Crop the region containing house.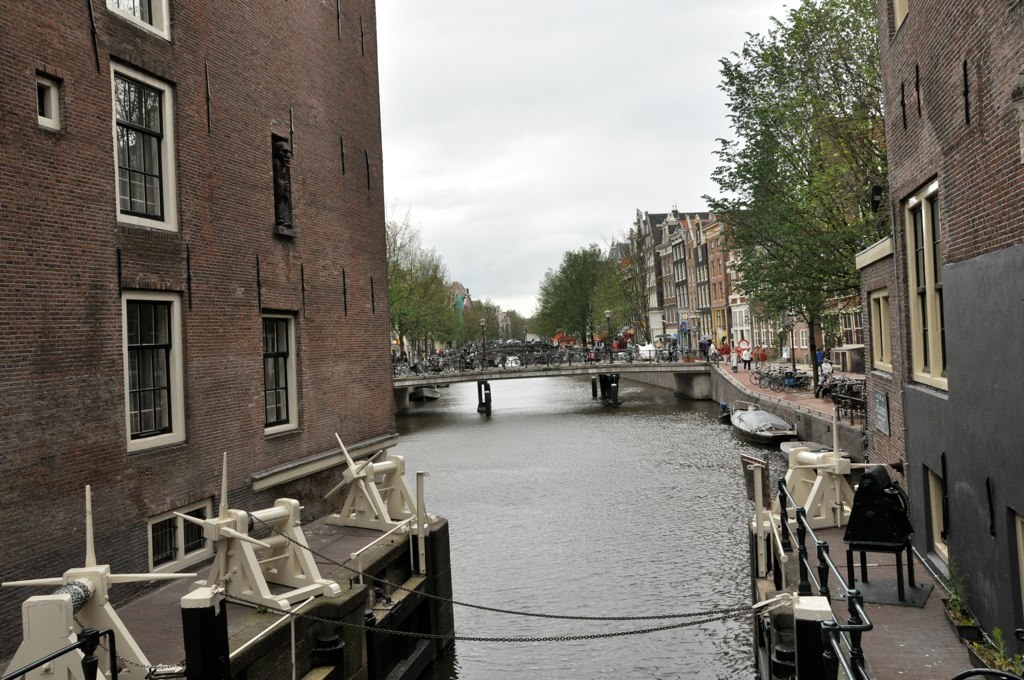
Crop region: 849:238:897:505.
